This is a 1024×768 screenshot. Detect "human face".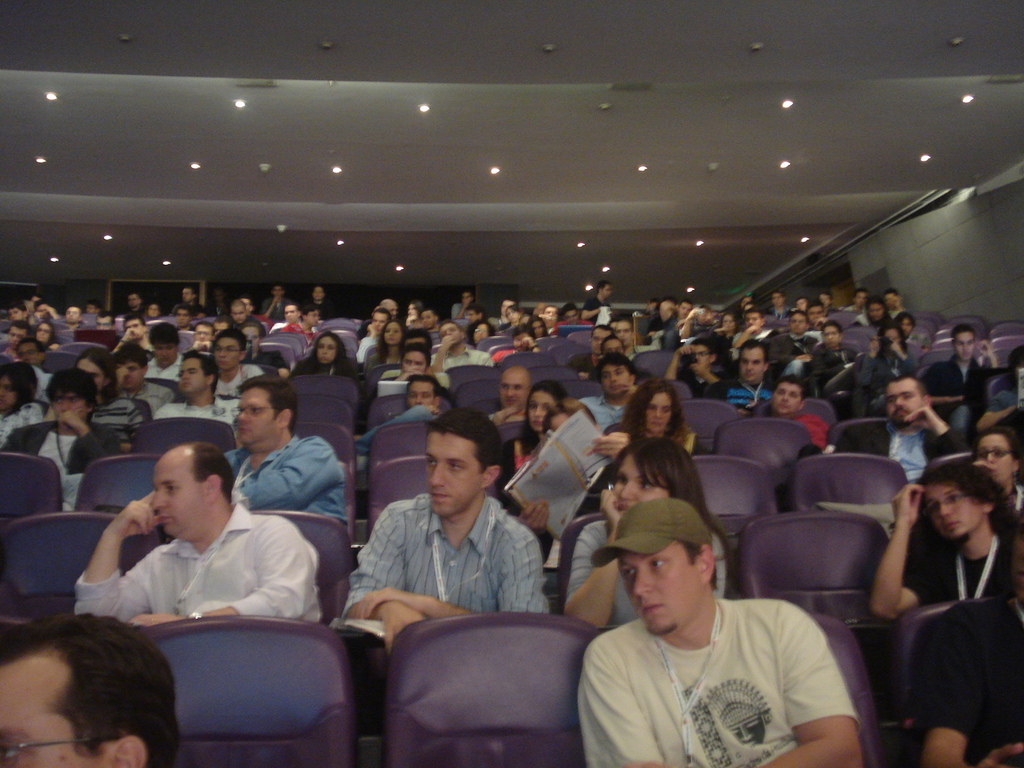
499/367/528/409.
